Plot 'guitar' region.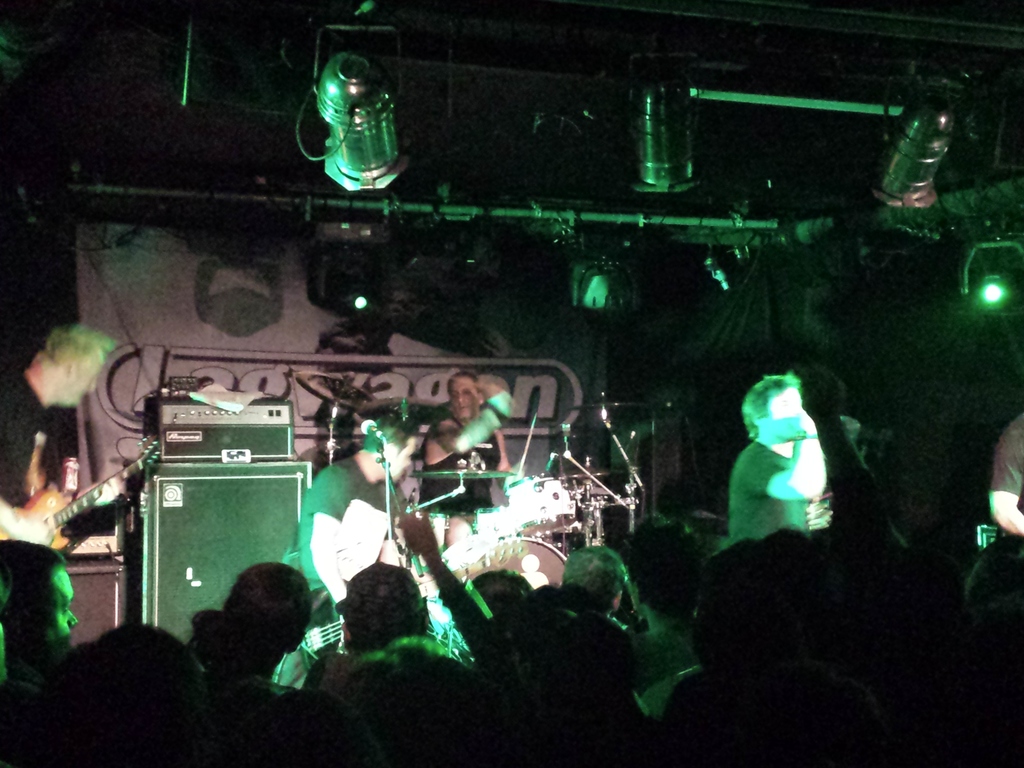
Plotted at bbox=[265, 527, 527, 692].
